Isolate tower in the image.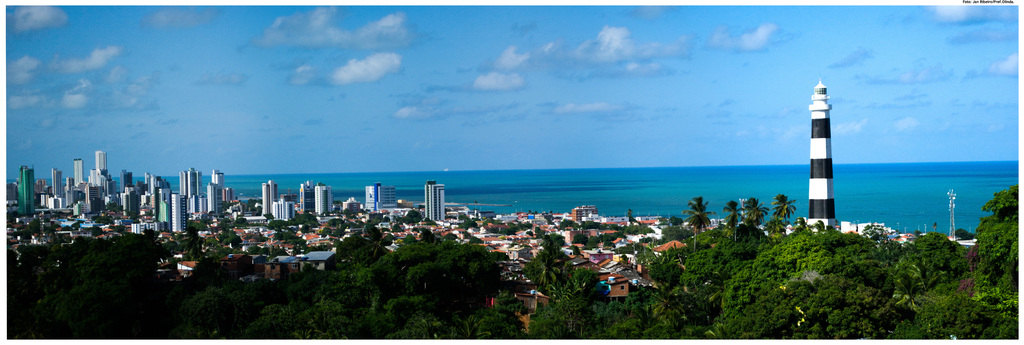
Isolated region: 73/153/86/186.
